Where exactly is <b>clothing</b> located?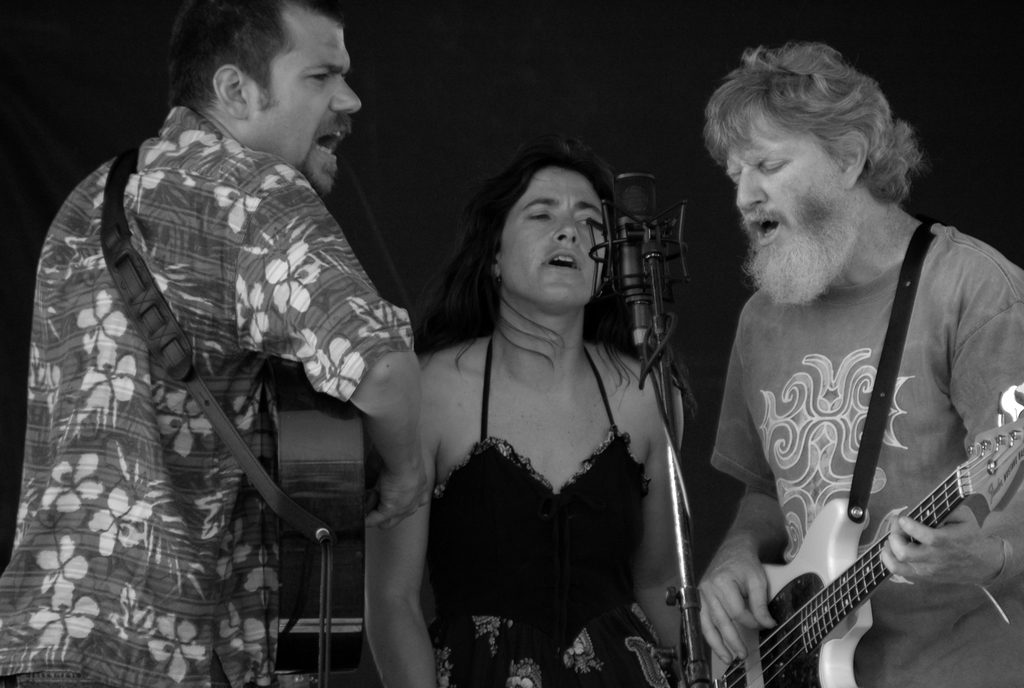
Its bounding box is select_region(428, 332, 680, 687).
